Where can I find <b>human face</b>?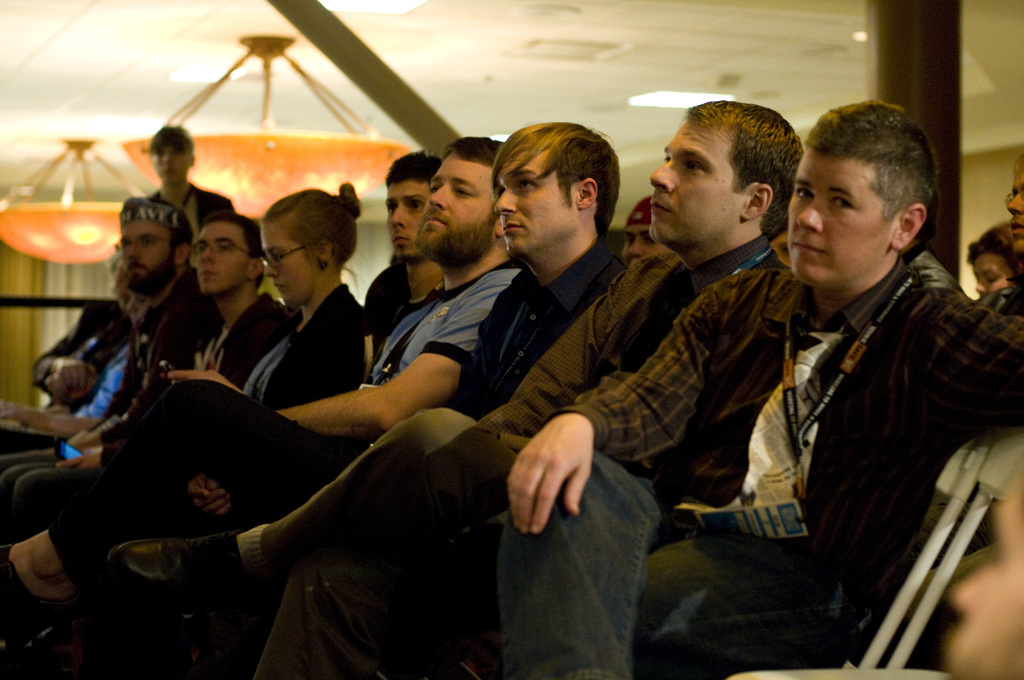
You can find it at (x1=255, y1=228, x2=315, y2=303).
